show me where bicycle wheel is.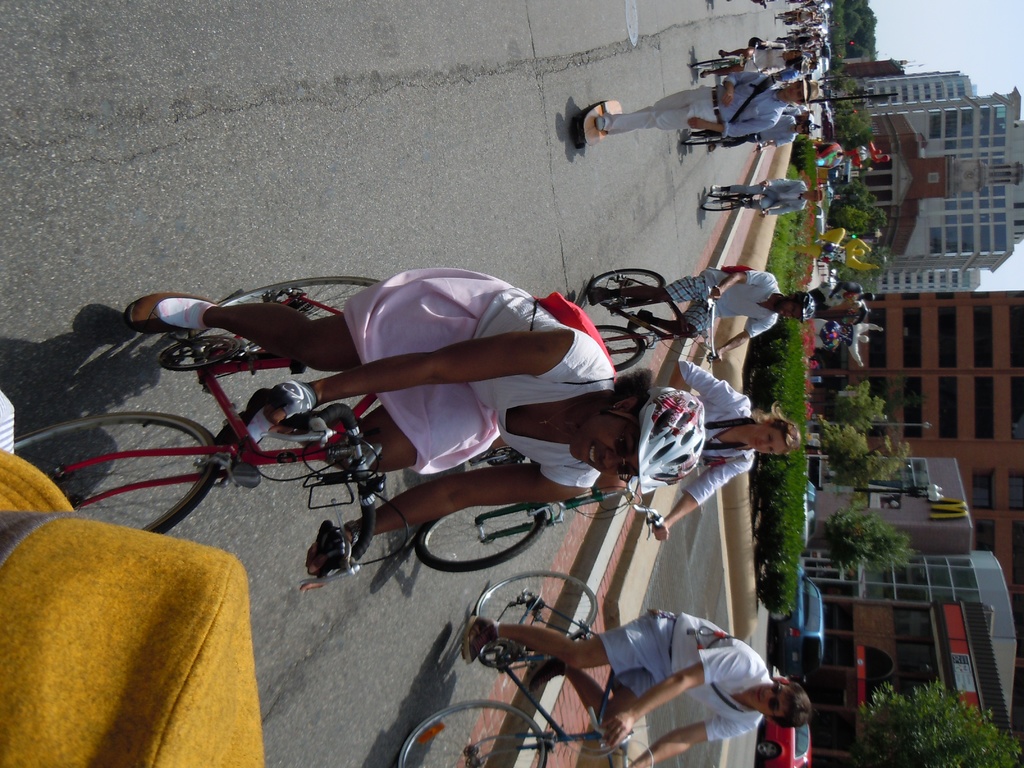
bicycle wheel is at [398,698,543,767].
